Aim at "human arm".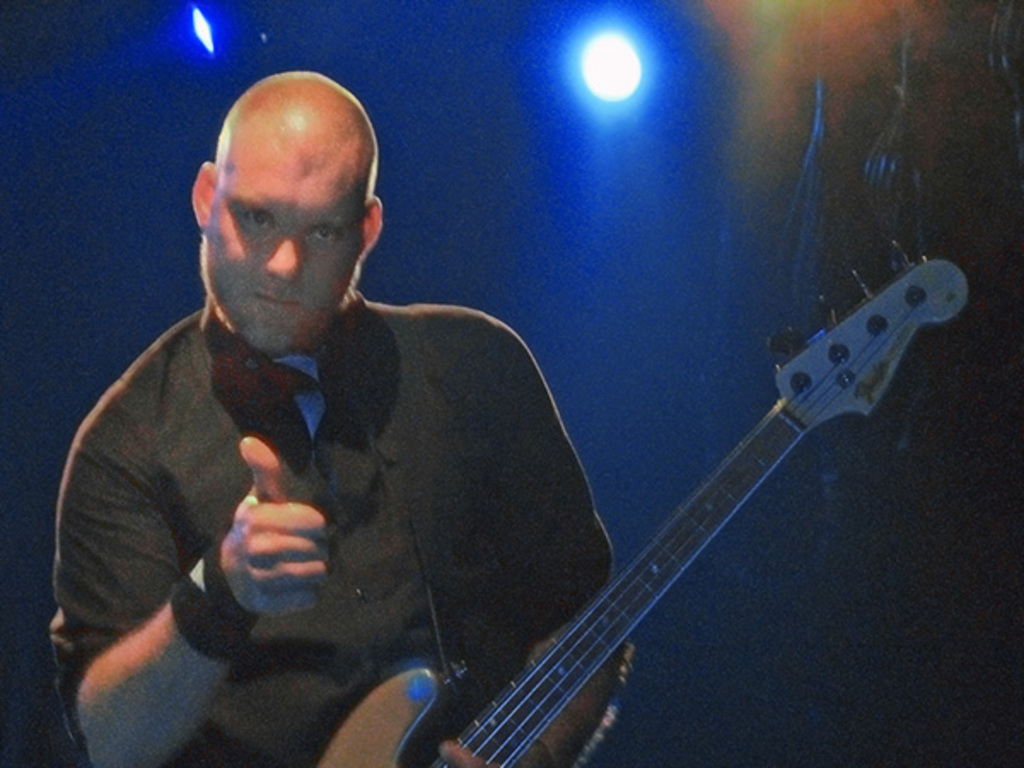
Aimed at region(440, 311, 631, 766).
